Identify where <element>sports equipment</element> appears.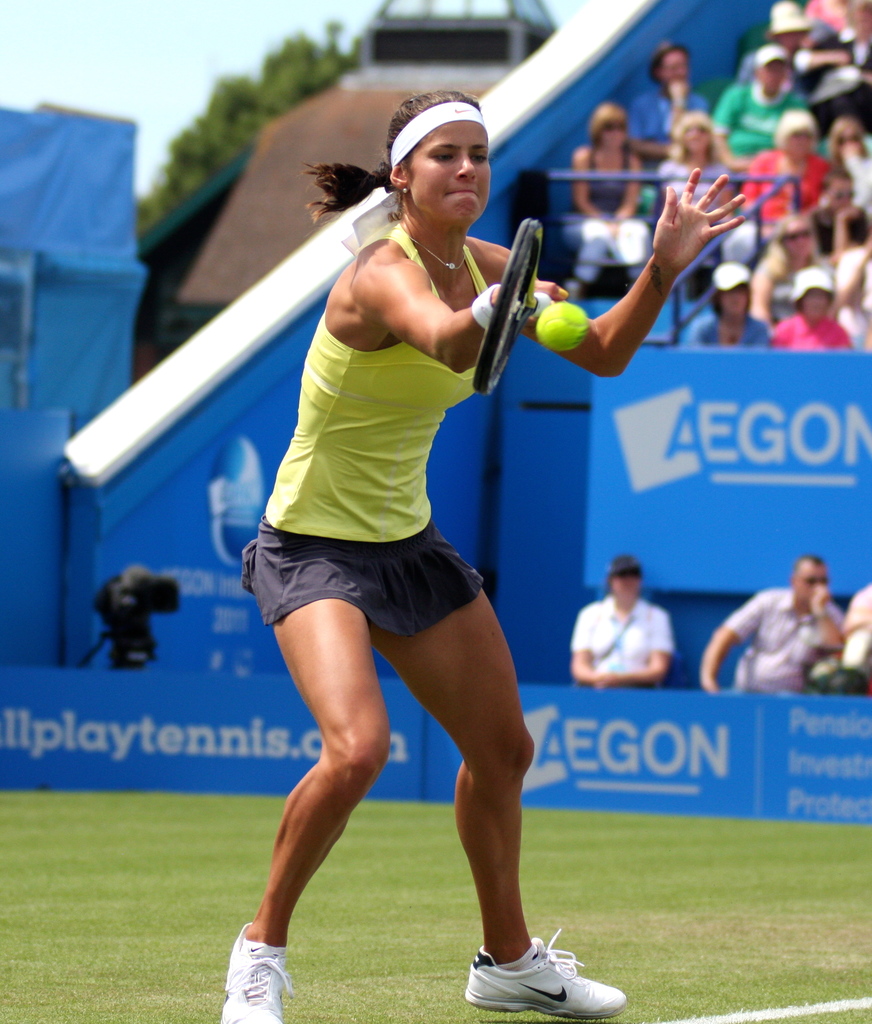
Appears at [x1=464, y1=929, x2=630, y2=1023].
